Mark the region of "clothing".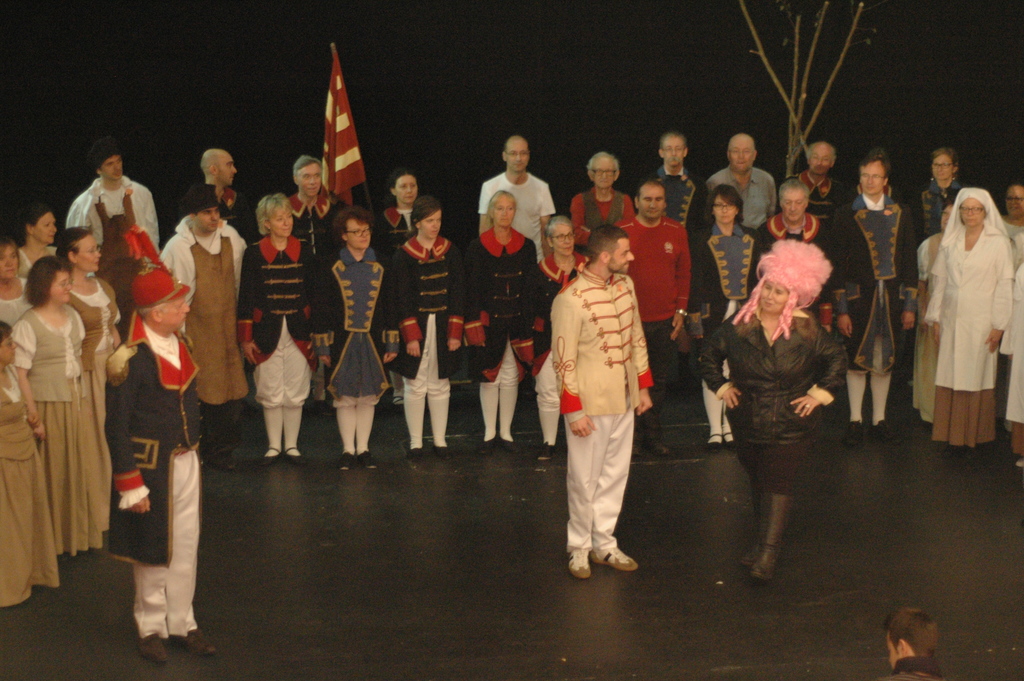
Region: 0, 373, 65, 612.
